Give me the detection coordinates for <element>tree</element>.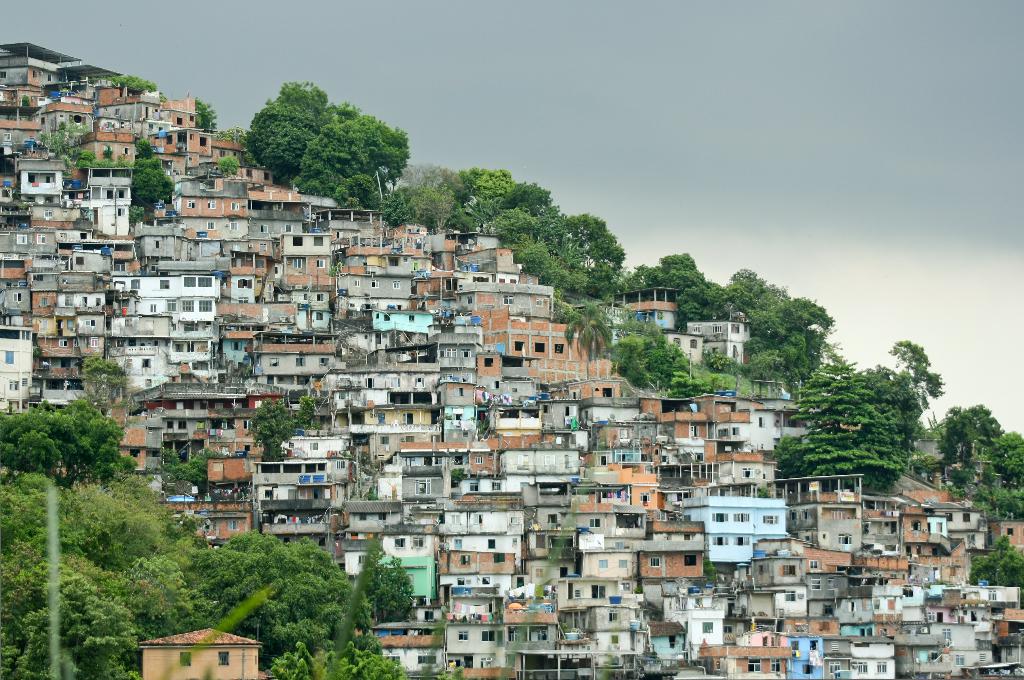
<box>131,203,147,224</box>.
